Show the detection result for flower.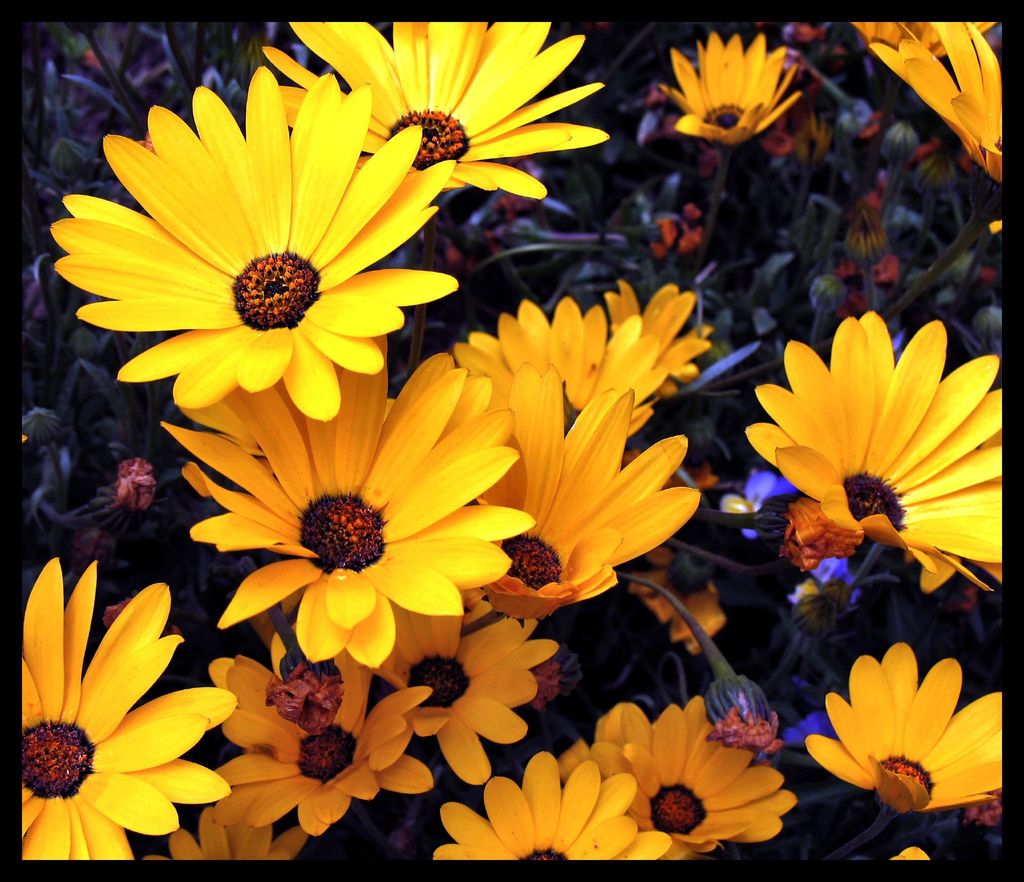
detection(17, 554, 239, 866).
